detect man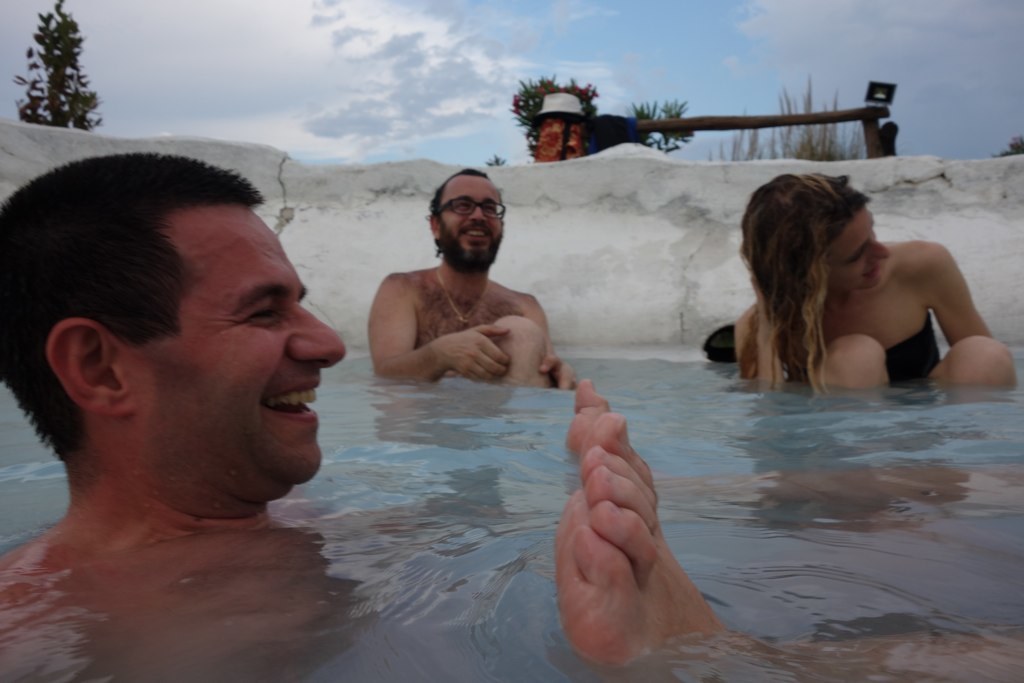
x1=1, y1=153, x2=1023, y2=682
